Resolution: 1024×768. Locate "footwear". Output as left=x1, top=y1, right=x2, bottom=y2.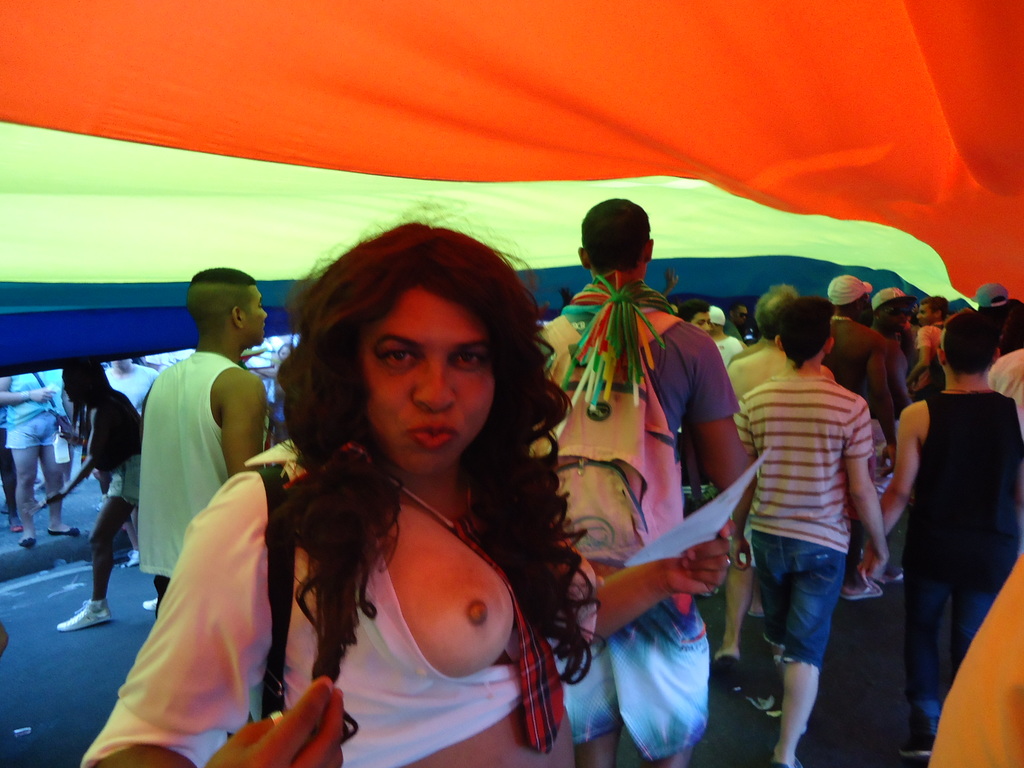
left=20, top=536, right=36, bottom=547.
